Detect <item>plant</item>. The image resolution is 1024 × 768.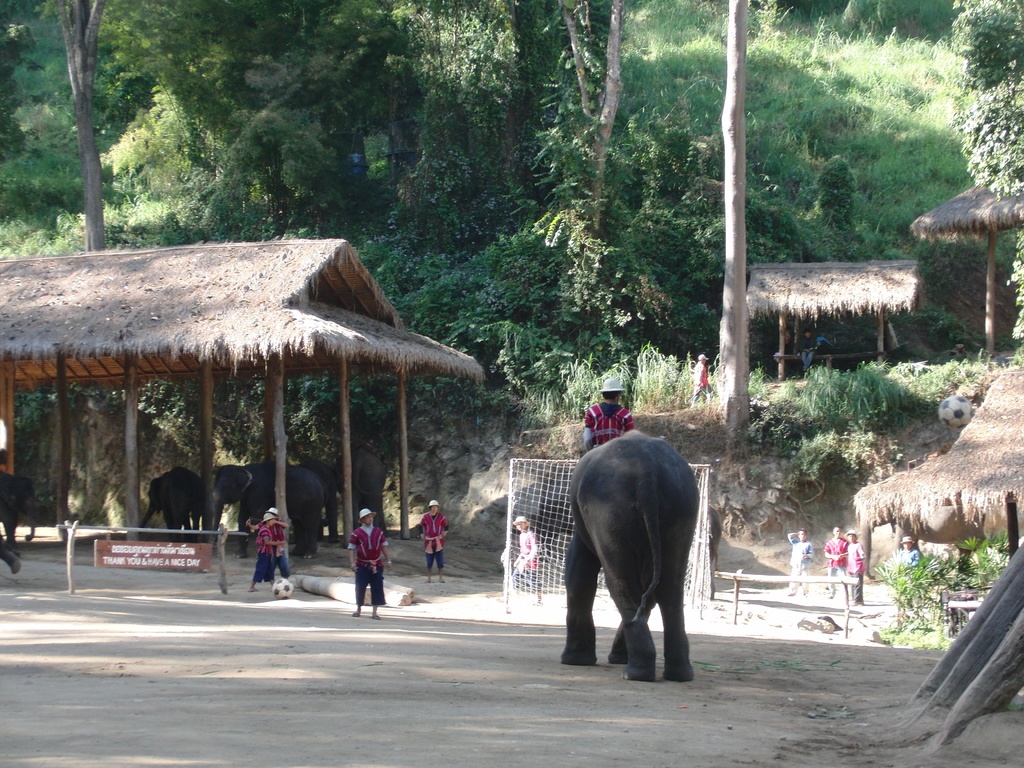
796/428/831/477.
